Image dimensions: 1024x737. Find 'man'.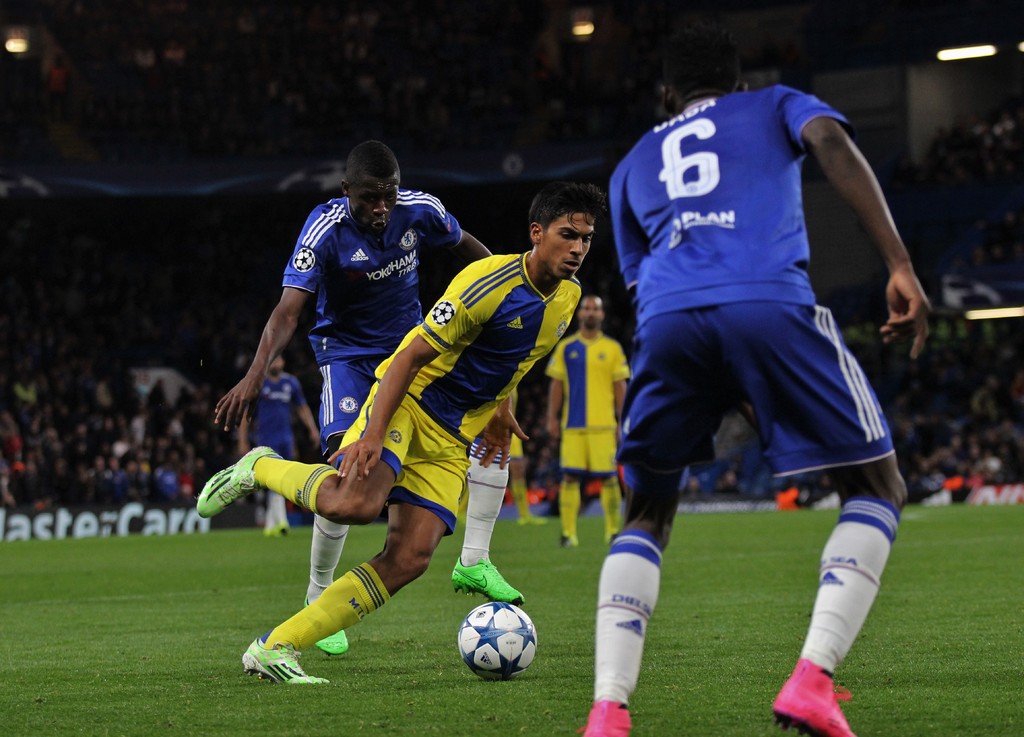
left=214, top=140, right=526, bottom=657.
